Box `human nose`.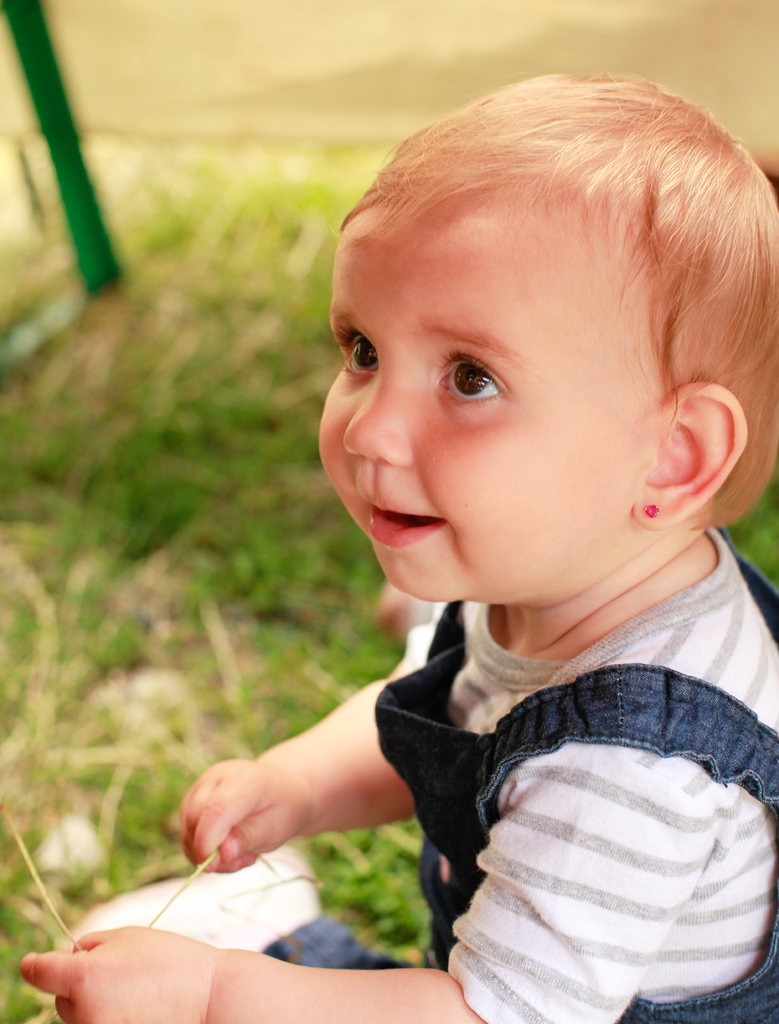
box(341, 352, 406, 464).
